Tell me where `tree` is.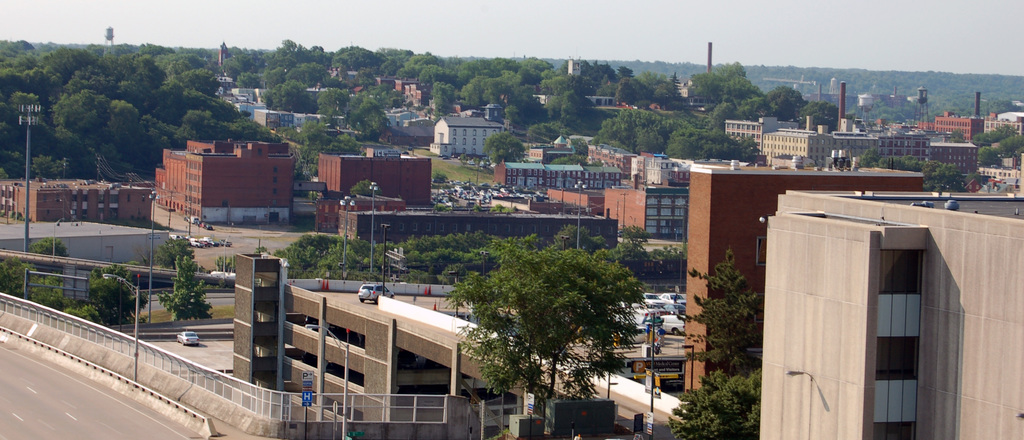
`tree` is at region(285, 62, 330, 87).
